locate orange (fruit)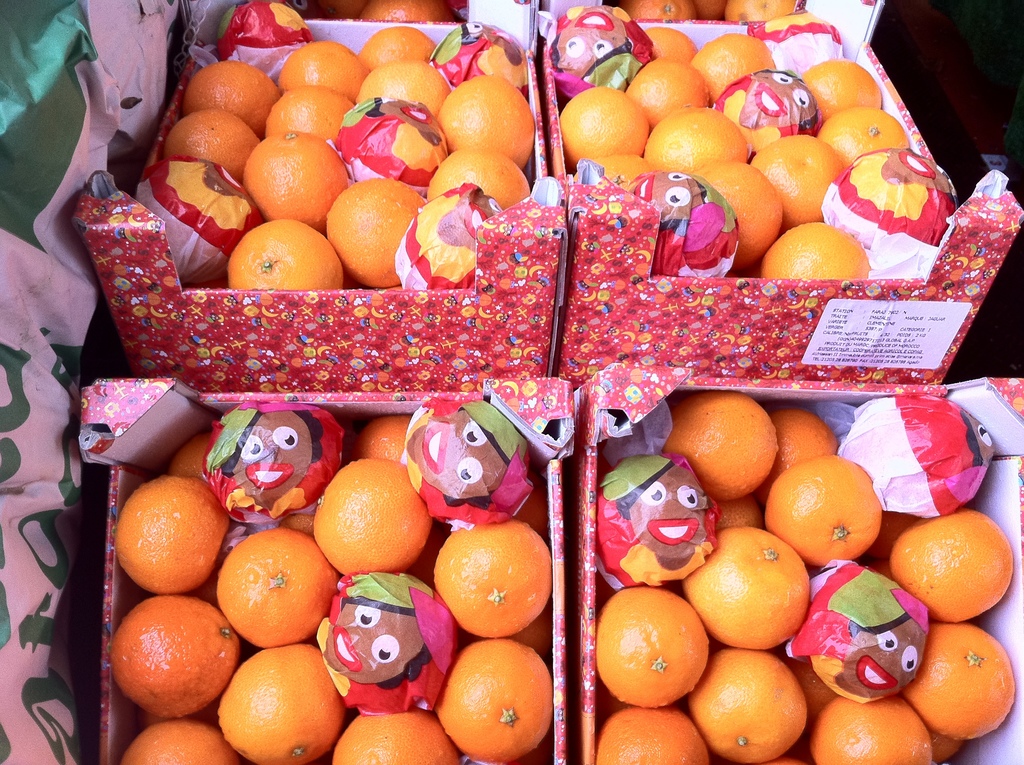
locate(746, 131, 832, 210)
